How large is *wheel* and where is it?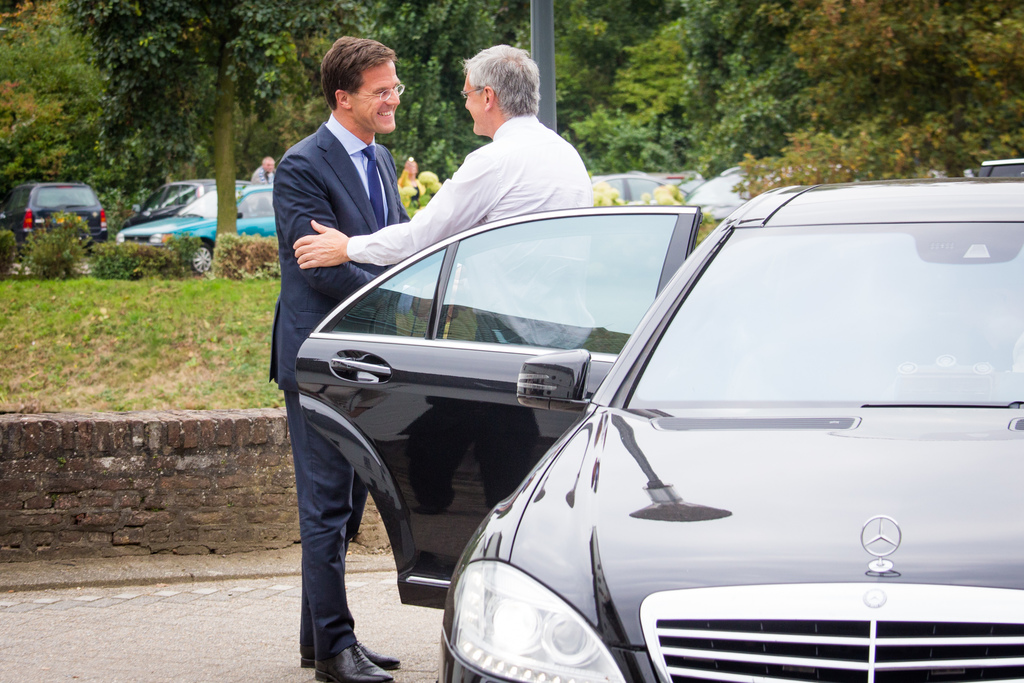
Bounding box: (x1=192, y1=245, x2=213, y2=277).
